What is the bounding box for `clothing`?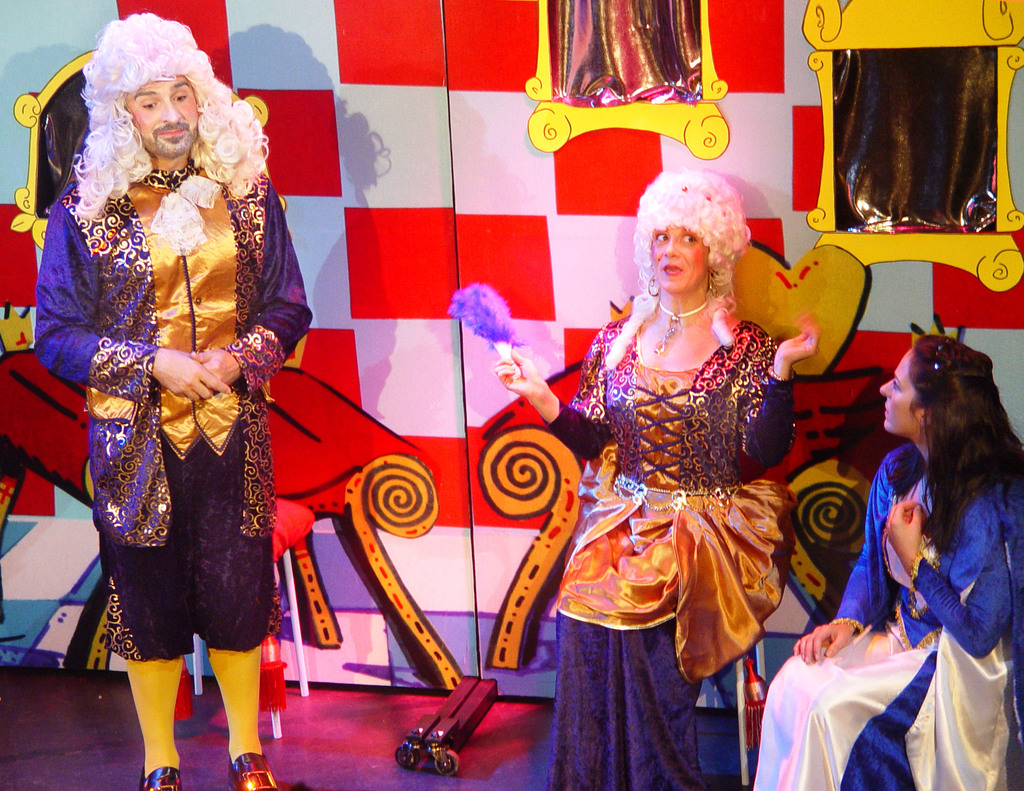
(751,436,1023,790).
